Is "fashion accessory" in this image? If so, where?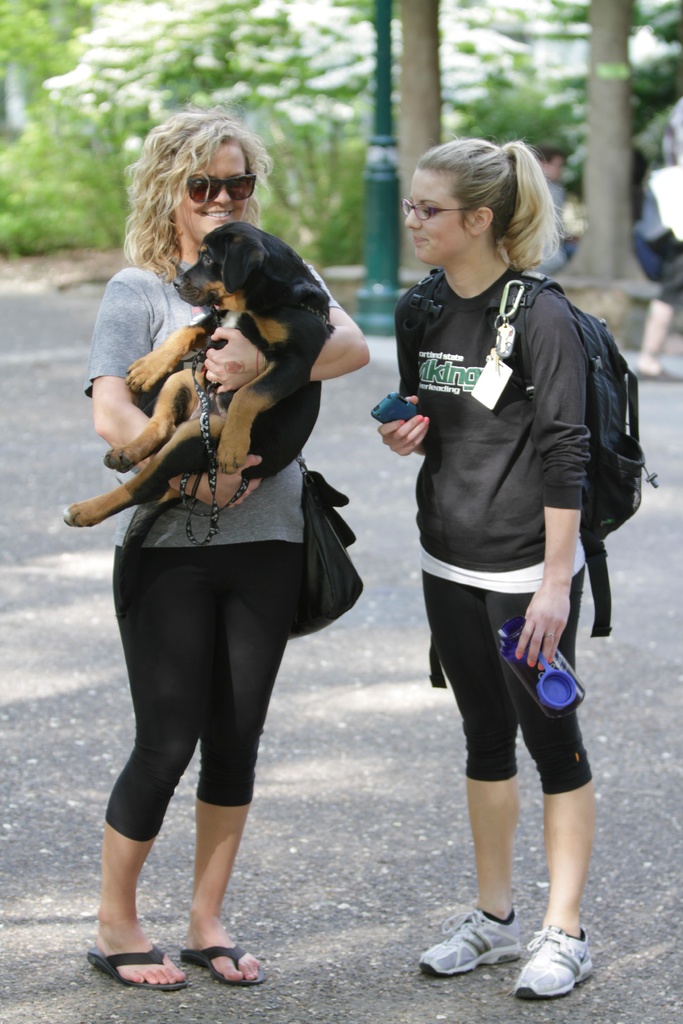
Yes, at (134,260,361,641).
